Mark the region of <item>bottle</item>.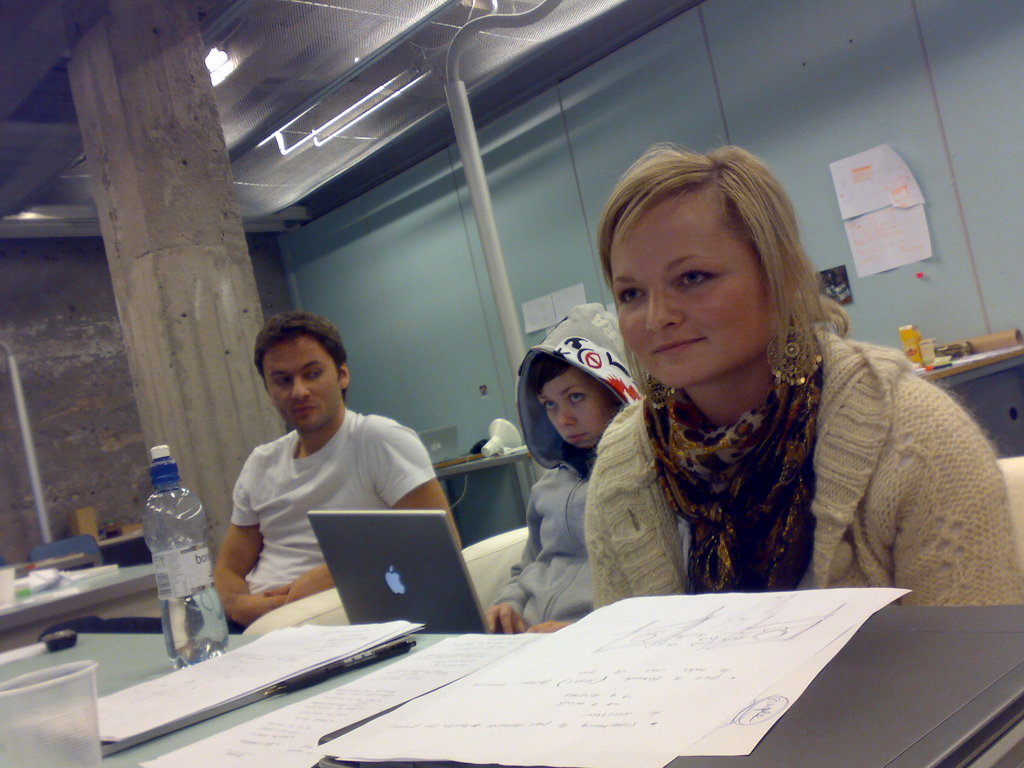
Region: locate(122, 464, 211, 650).
